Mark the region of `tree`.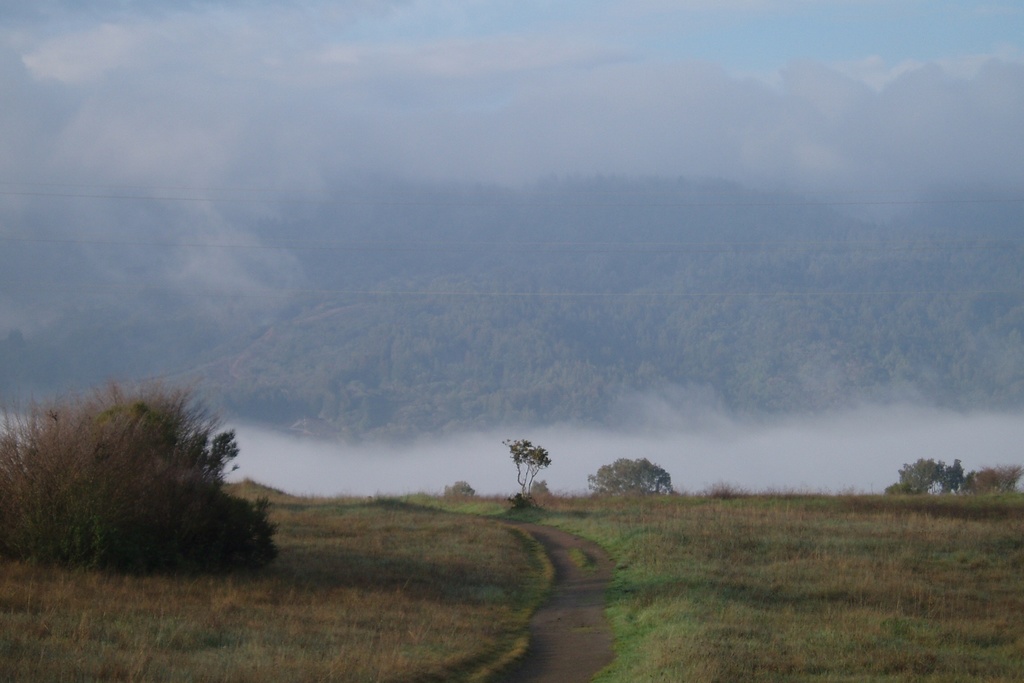
Region: (x1=876, y1=455, x2=965, y2=499).
